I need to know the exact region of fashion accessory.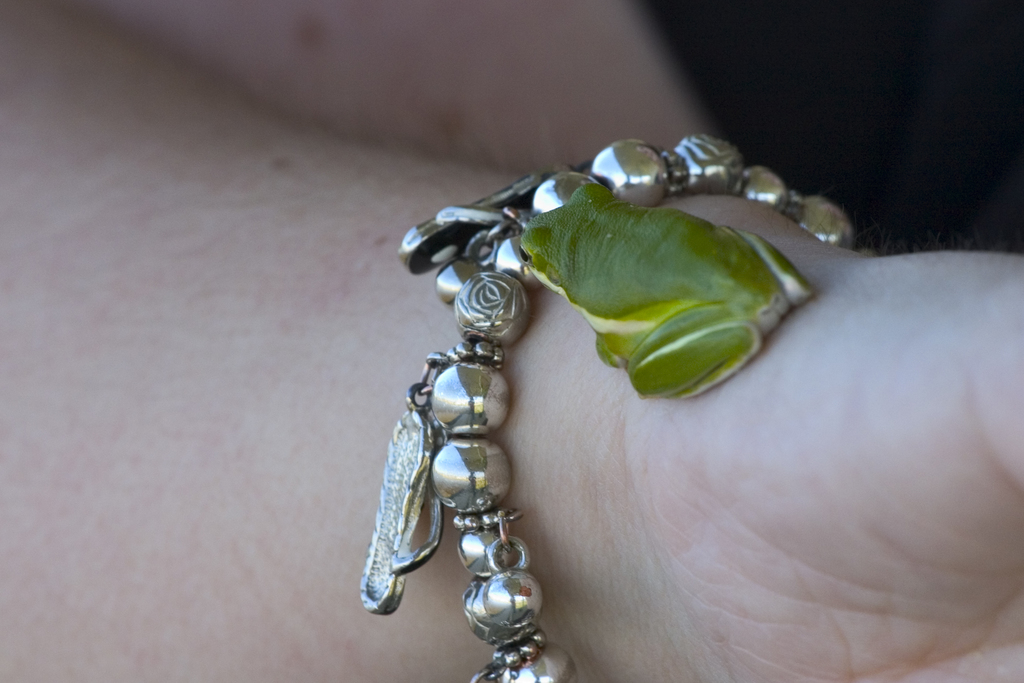
Region: 360, 131, 881, 682.
